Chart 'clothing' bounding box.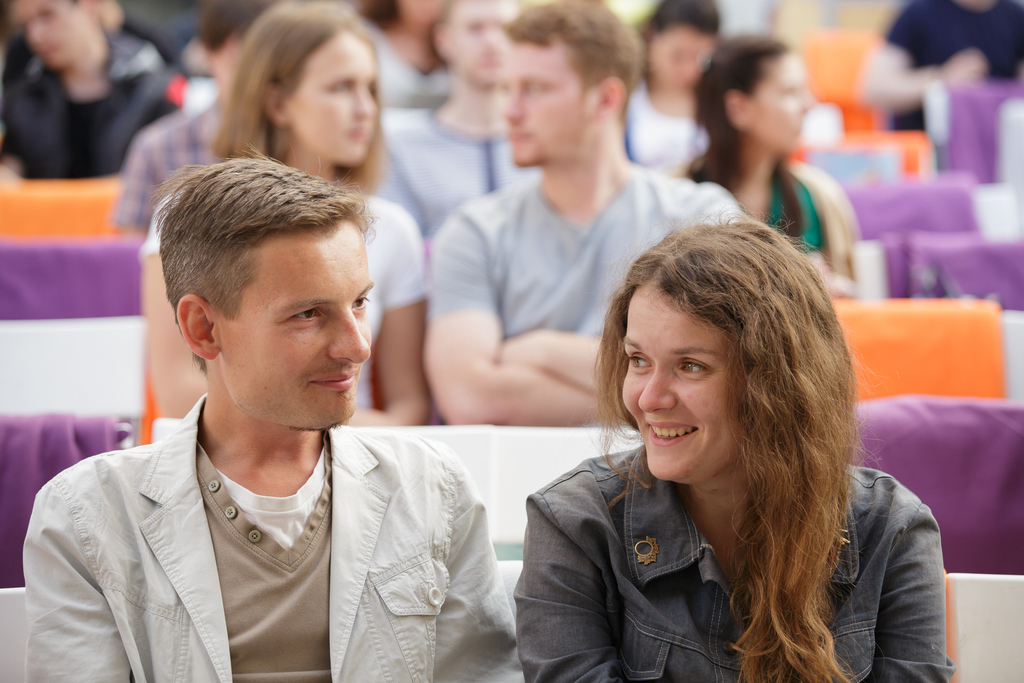
Charted: BBox(1, 66, 188, 179).
